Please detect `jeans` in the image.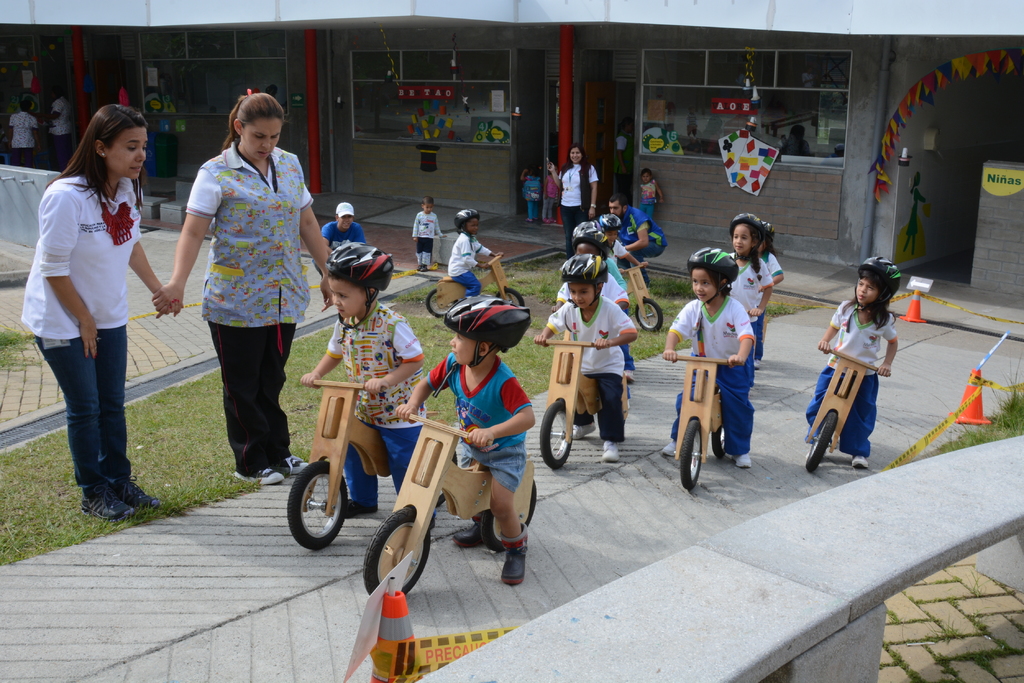
455/435/525/490.
